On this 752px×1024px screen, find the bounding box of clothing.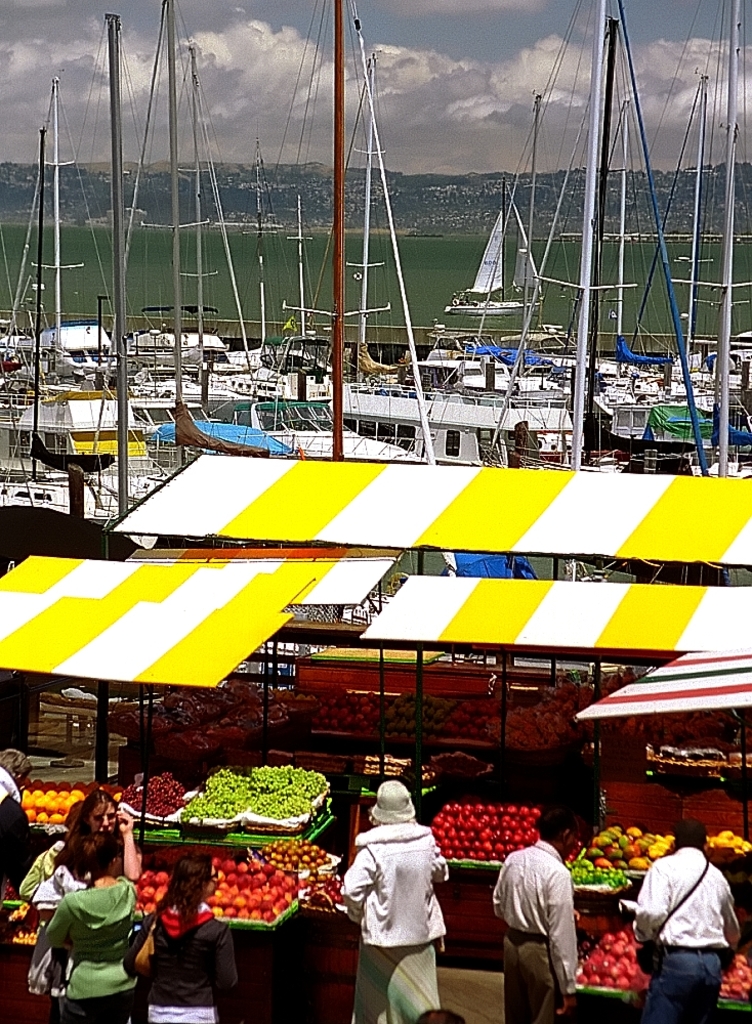
Bounding box: detection(0, 762, 35, 861).
